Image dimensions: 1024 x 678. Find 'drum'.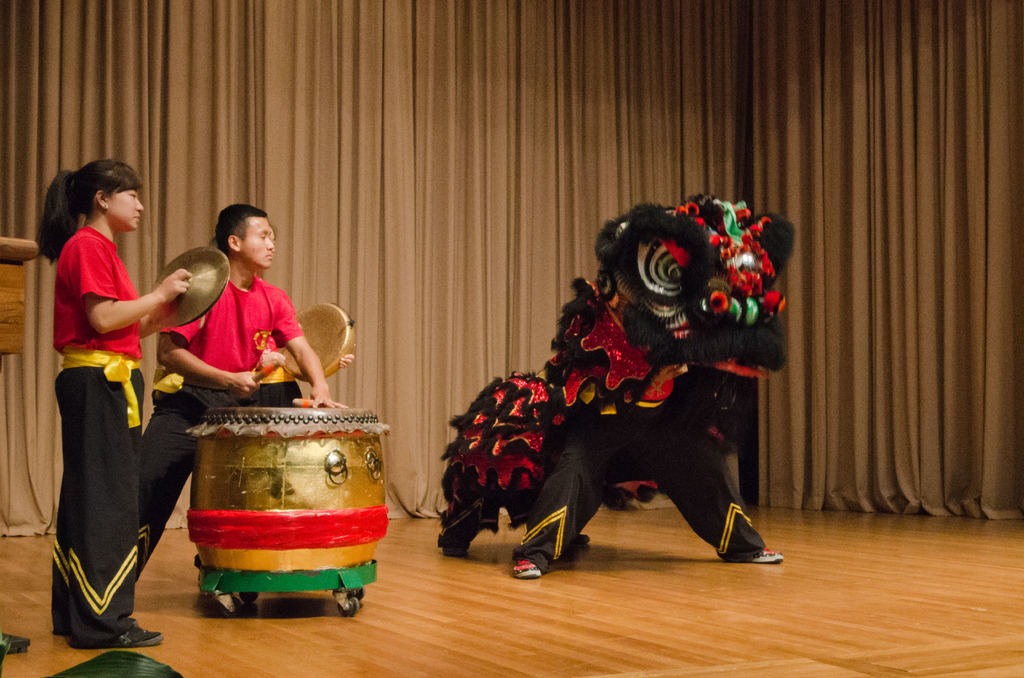
x1=279 y1=302 x2=356 y2=379.
